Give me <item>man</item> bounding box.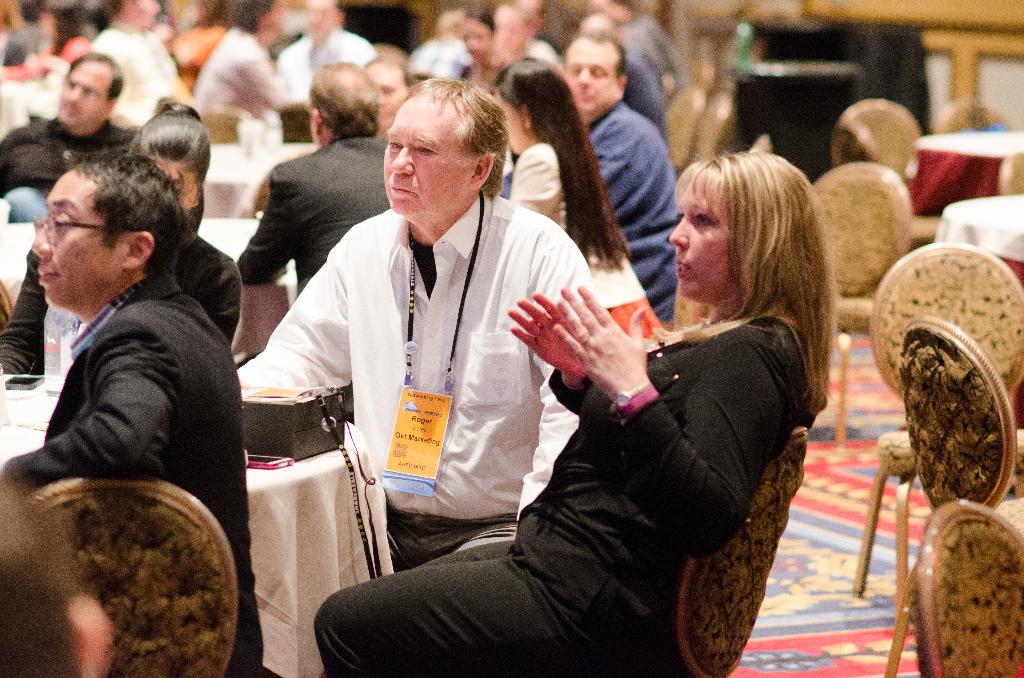
(266, 0, 371, 104).
